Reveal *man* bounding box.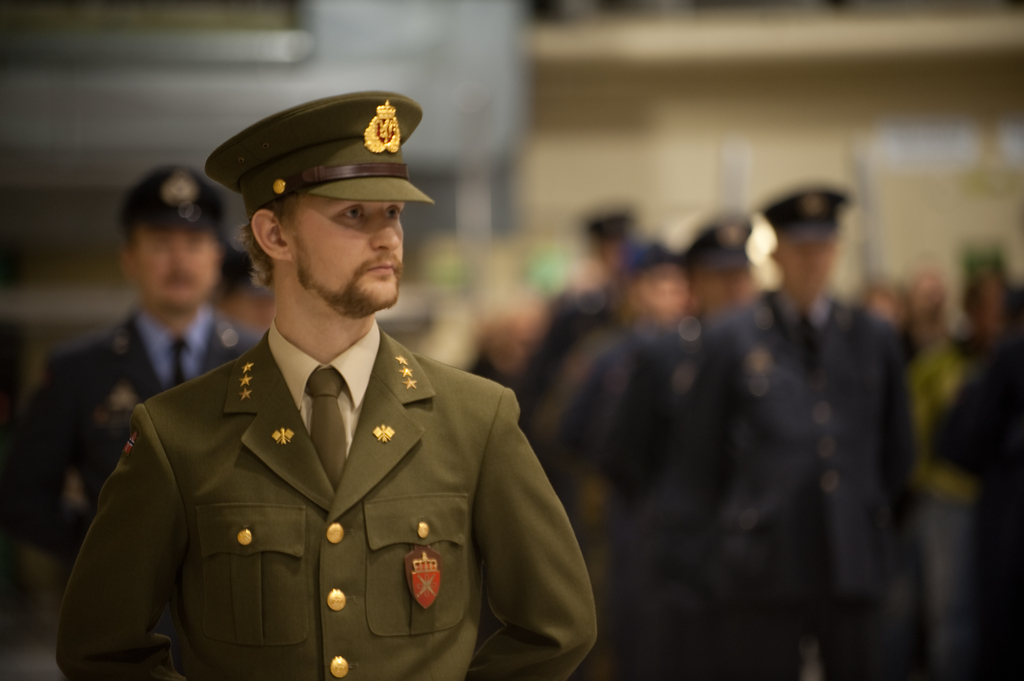
Revealed: x1=61, y1=86, x2=628, y2=680.
